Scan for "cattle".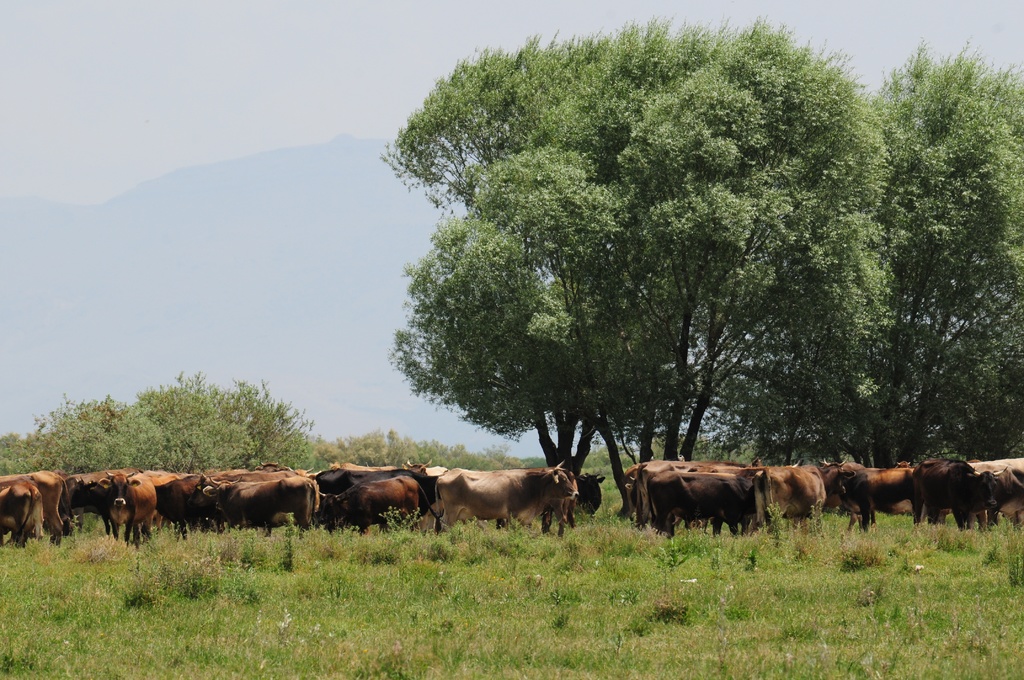
Scan result: <box>815,453,853,514</box>.
